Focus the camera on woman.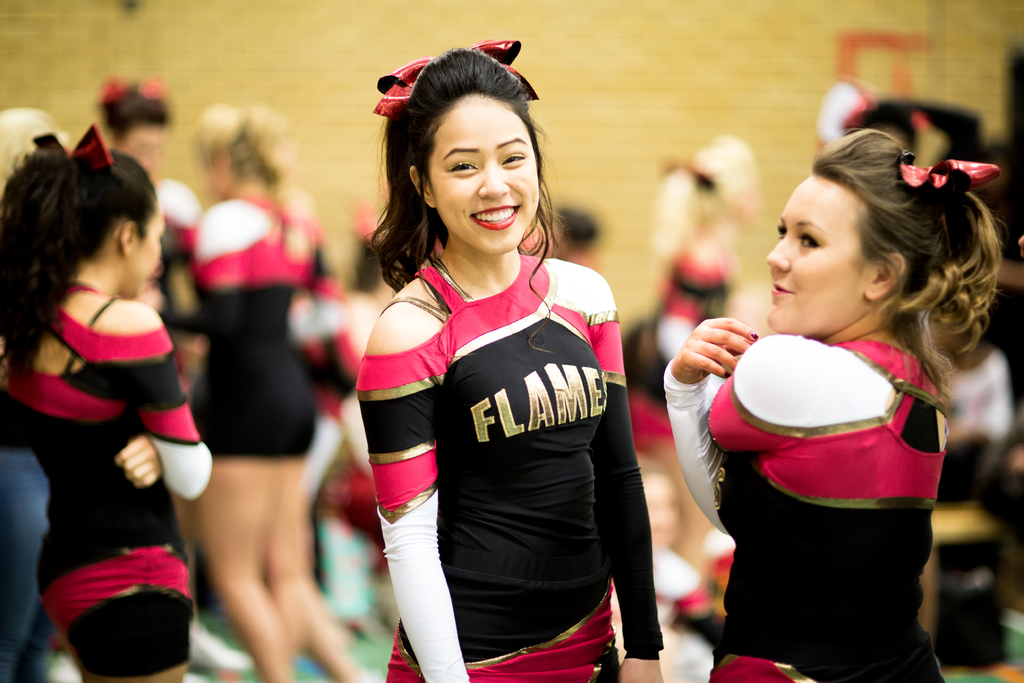
Focus region: l=175, t=92, r=372, b=682.
